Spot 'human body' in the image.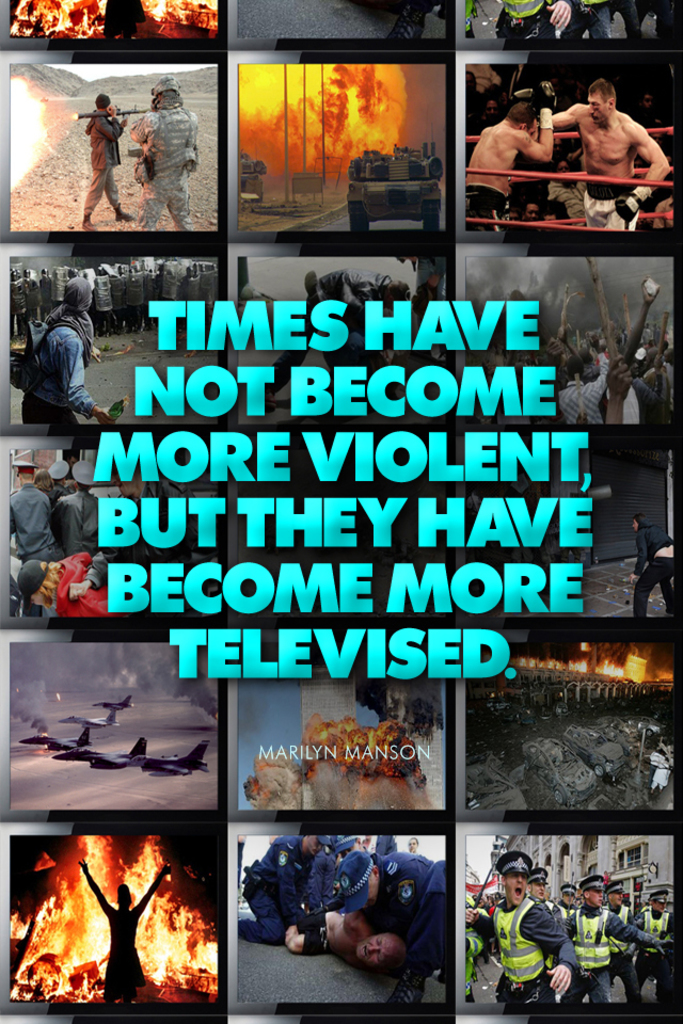
'human body' found at detection(82, 93, 137, 236).
